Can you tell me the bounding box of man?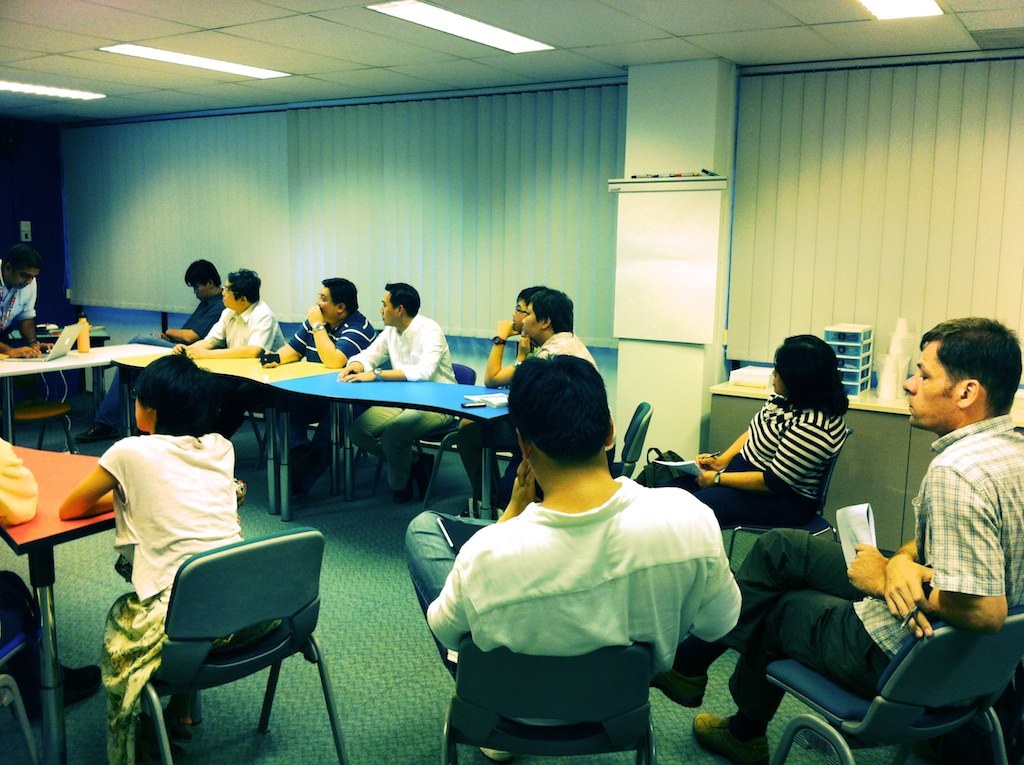
Rect(647, 318, 1023, 764).
